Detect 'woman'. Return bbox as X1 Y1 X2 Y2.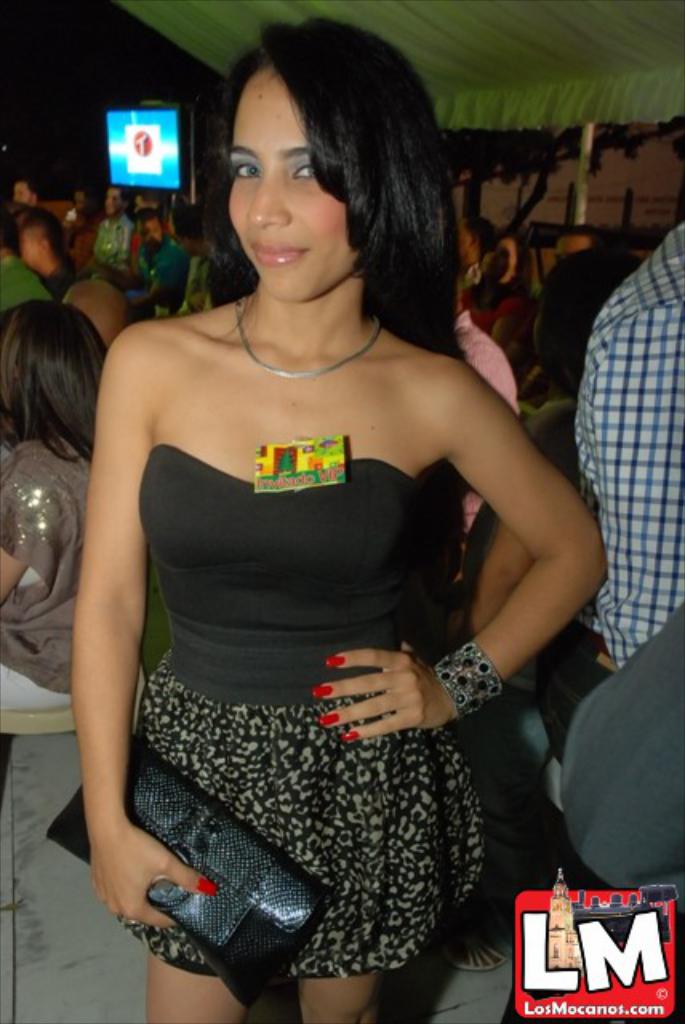
517 248 637 477.
